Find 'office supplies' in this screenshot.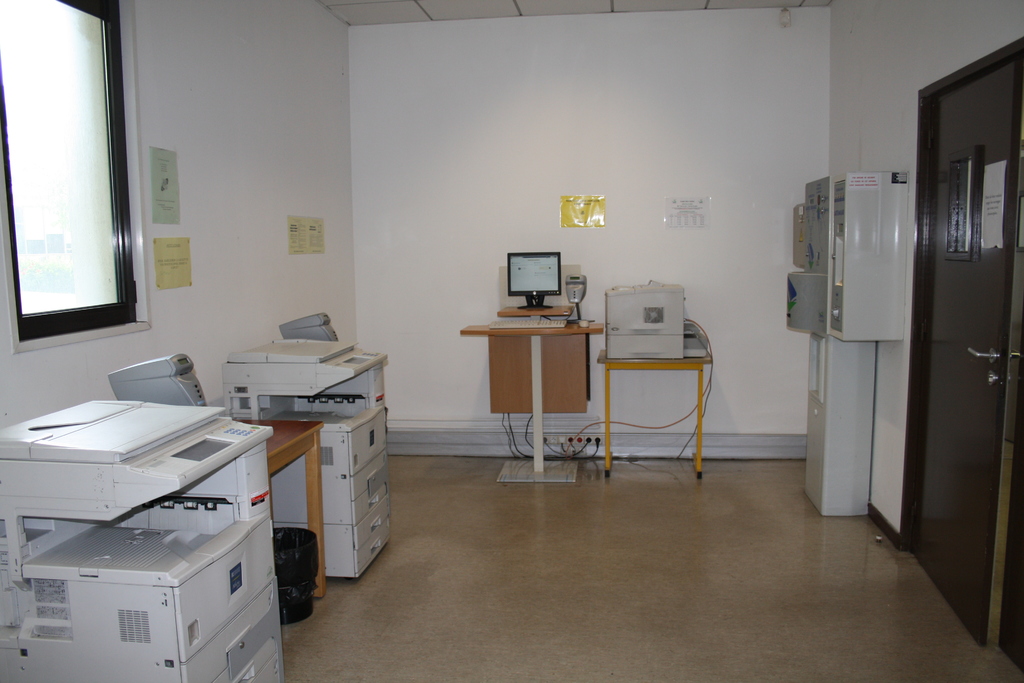
The bounding box for 'office supplies' is detection(239, 423, 332, 591).
